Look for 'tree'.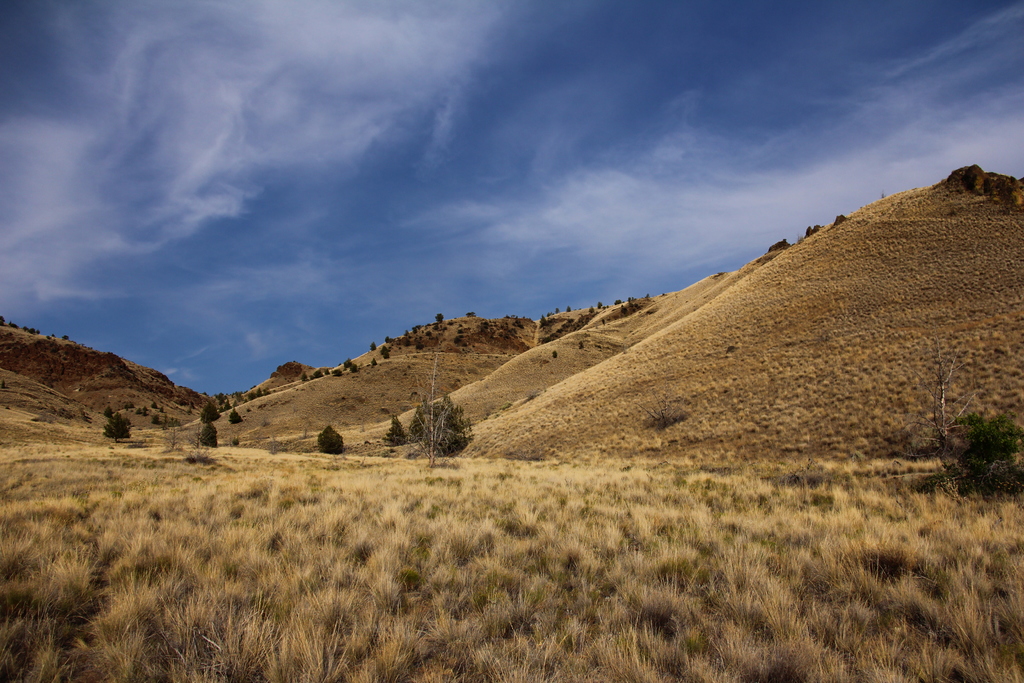
Found: box=[22, 324, 41, 335].
